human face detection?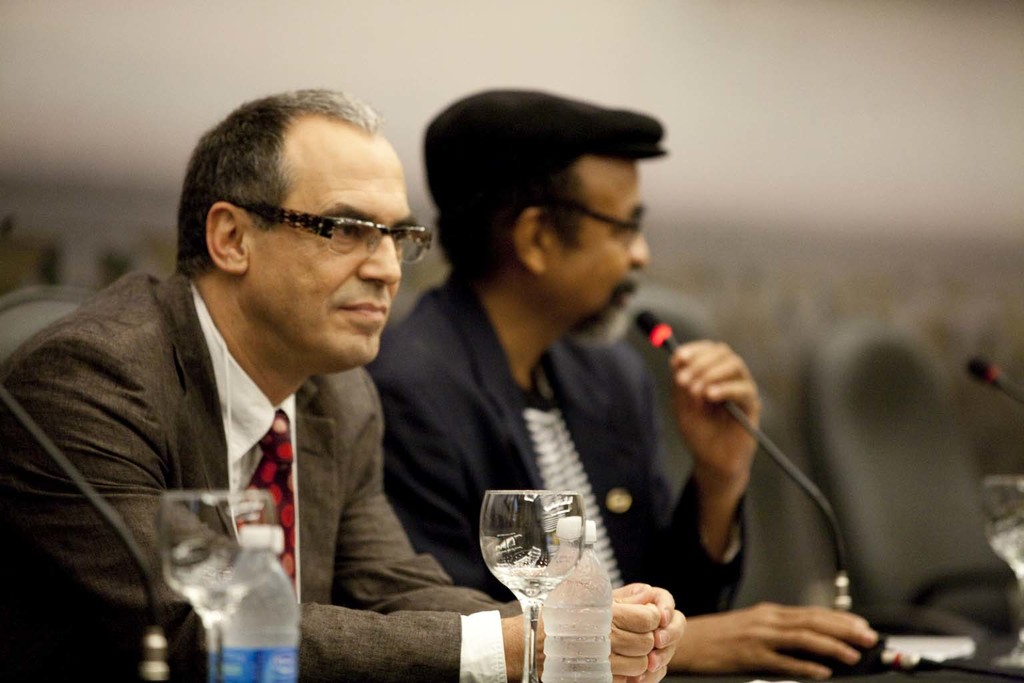
left=549, top=164, right=649, bottom=342
